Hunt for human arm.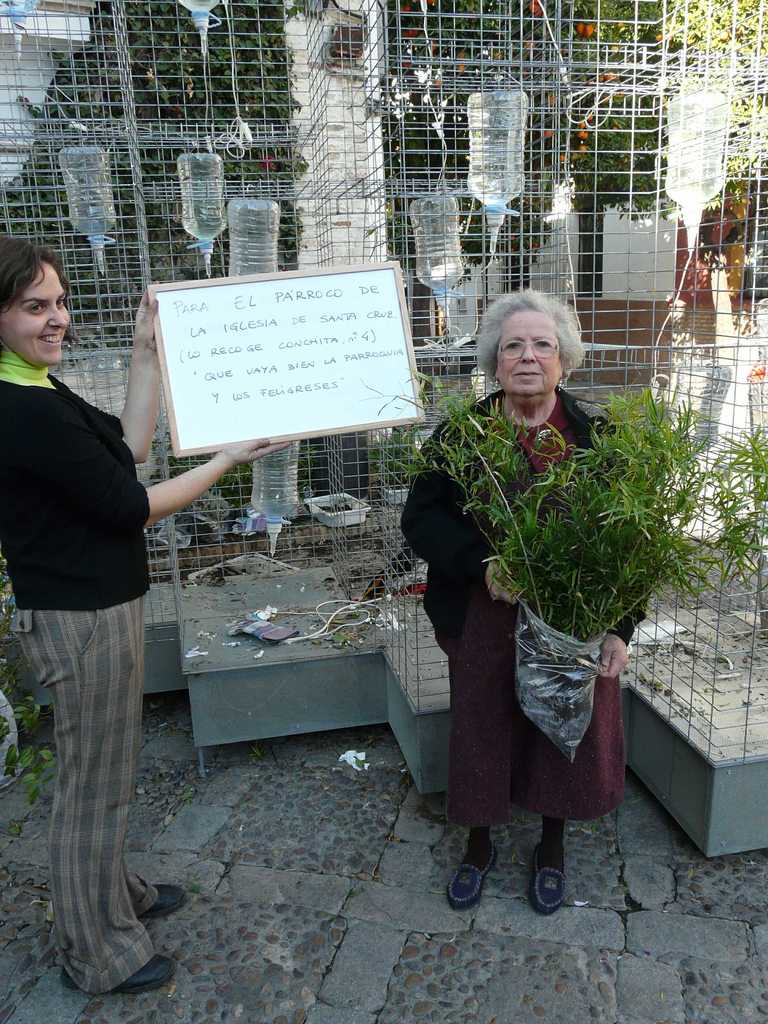
Hunted down at left=8, top=397, right=279, bottom=538.
